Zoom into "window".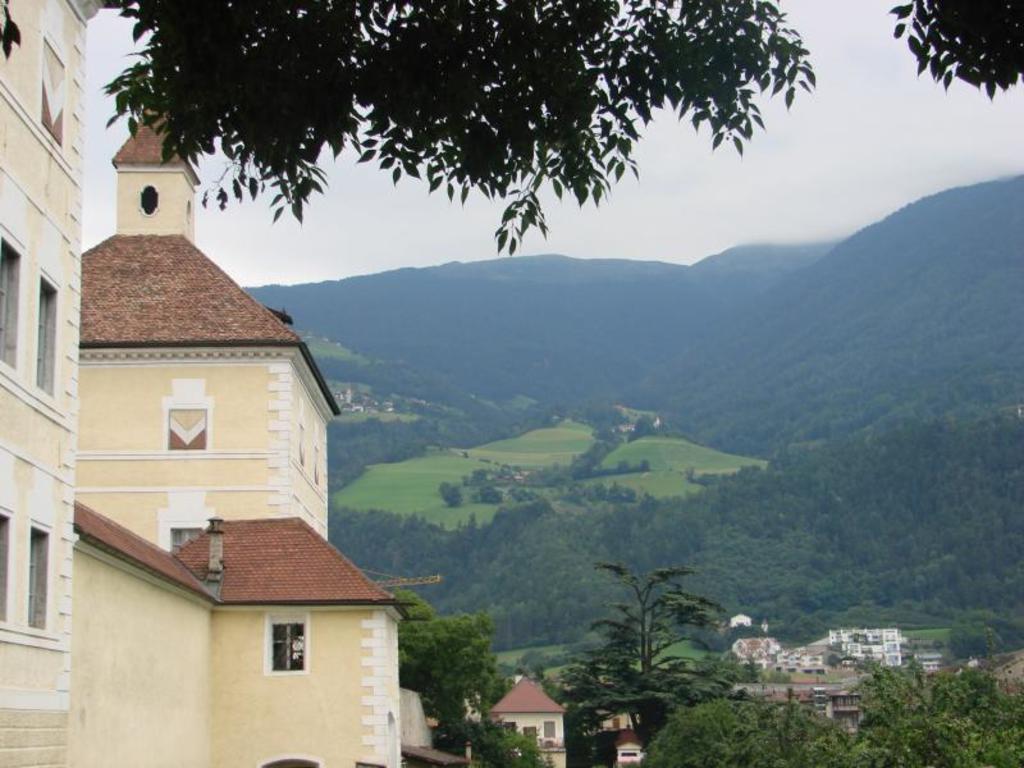
Zoom target: {"left": 170, "top": 527, "right": 202, "bottom": 549}.
